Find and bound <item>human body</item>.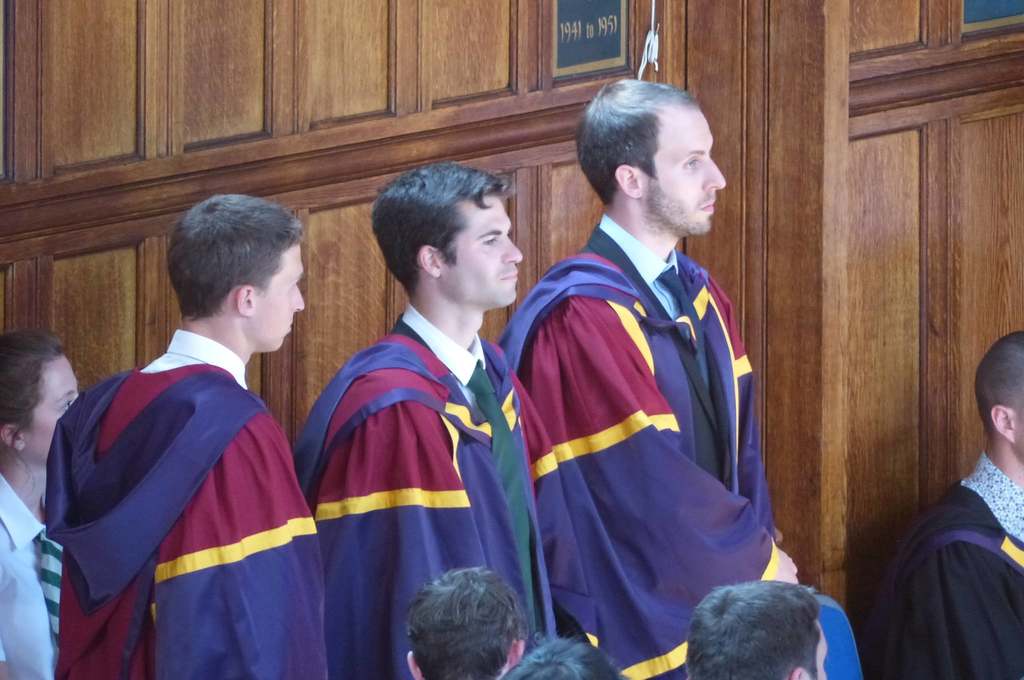
Bound: bbox(514, 89, 799, 679).
